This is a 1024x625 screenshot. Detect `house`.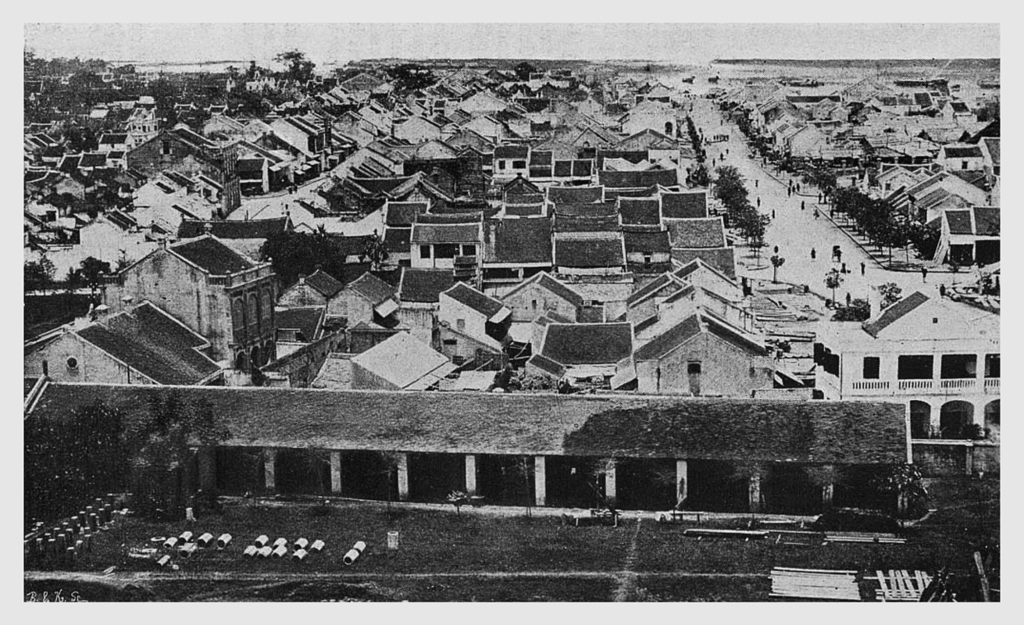
box(26, 349, 920, 513).
